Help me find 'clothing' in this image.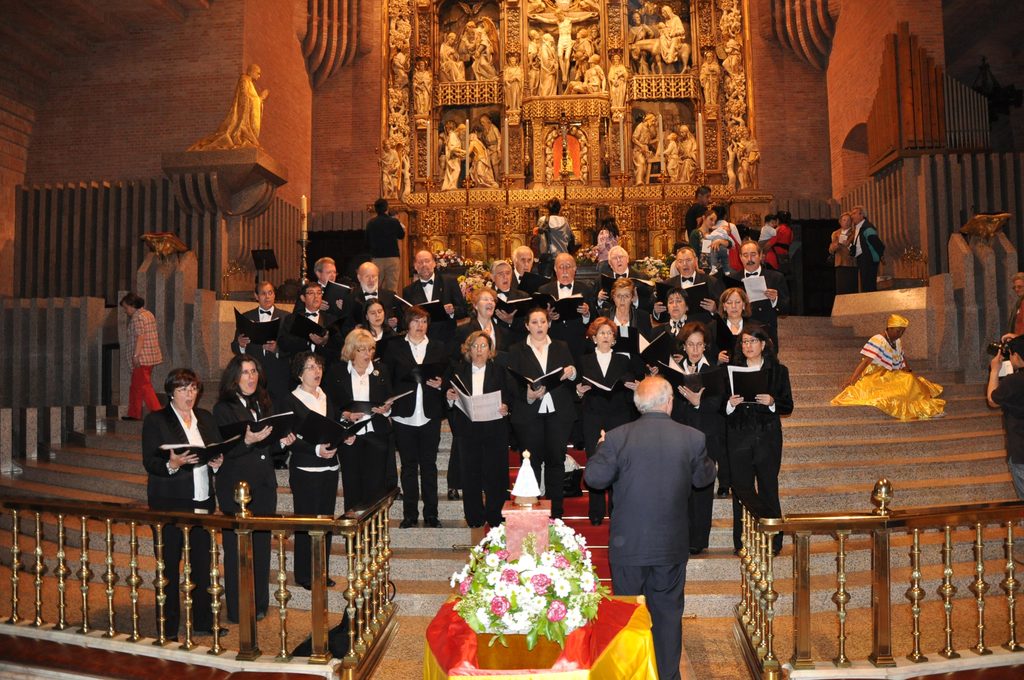
Found it: {"left": 303, "top": 274, "right": 366, "bottom": 320}.
